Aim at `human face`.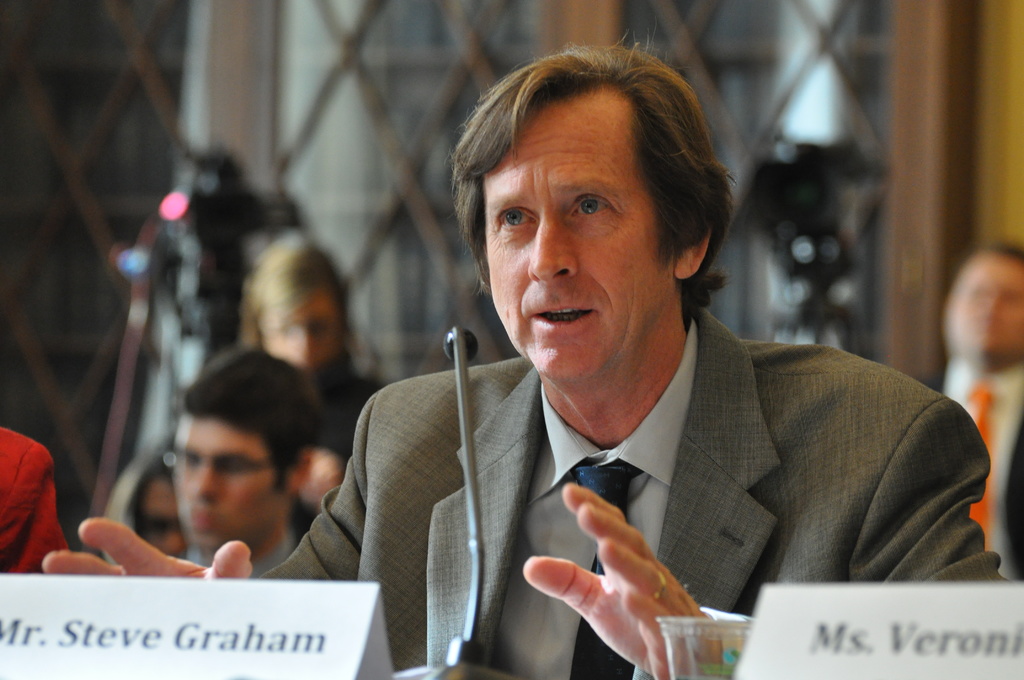
Aimed at 493,82,675,382.
